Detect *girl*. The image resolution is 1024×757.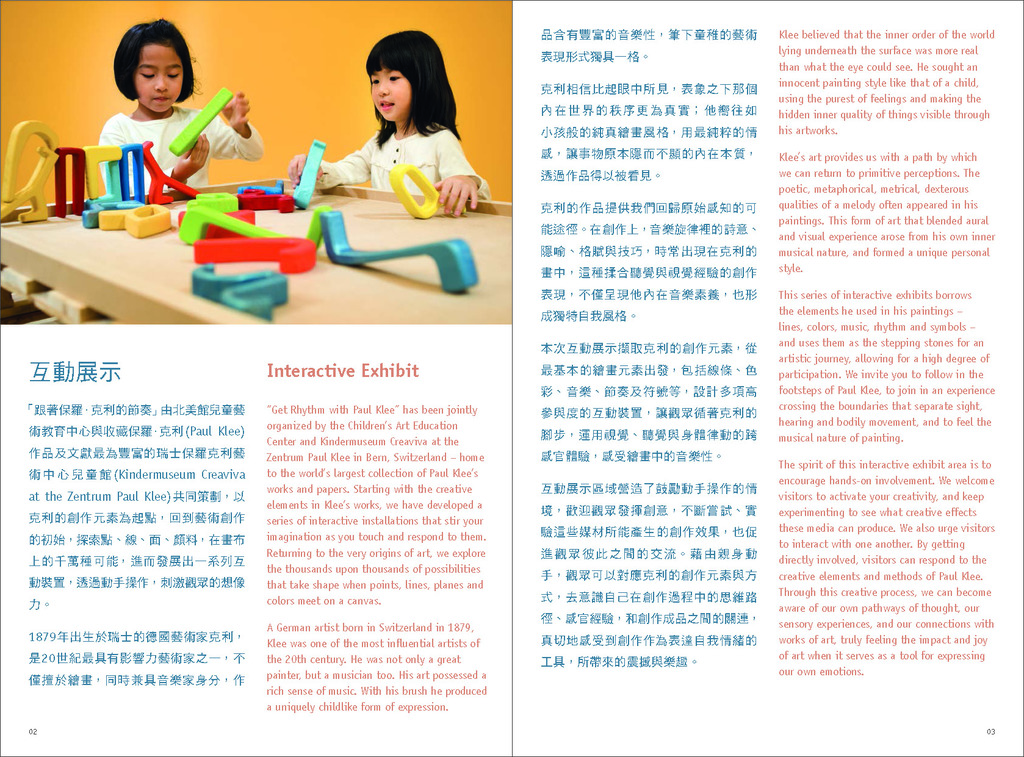
Rect(293, 29, 491, 213).
